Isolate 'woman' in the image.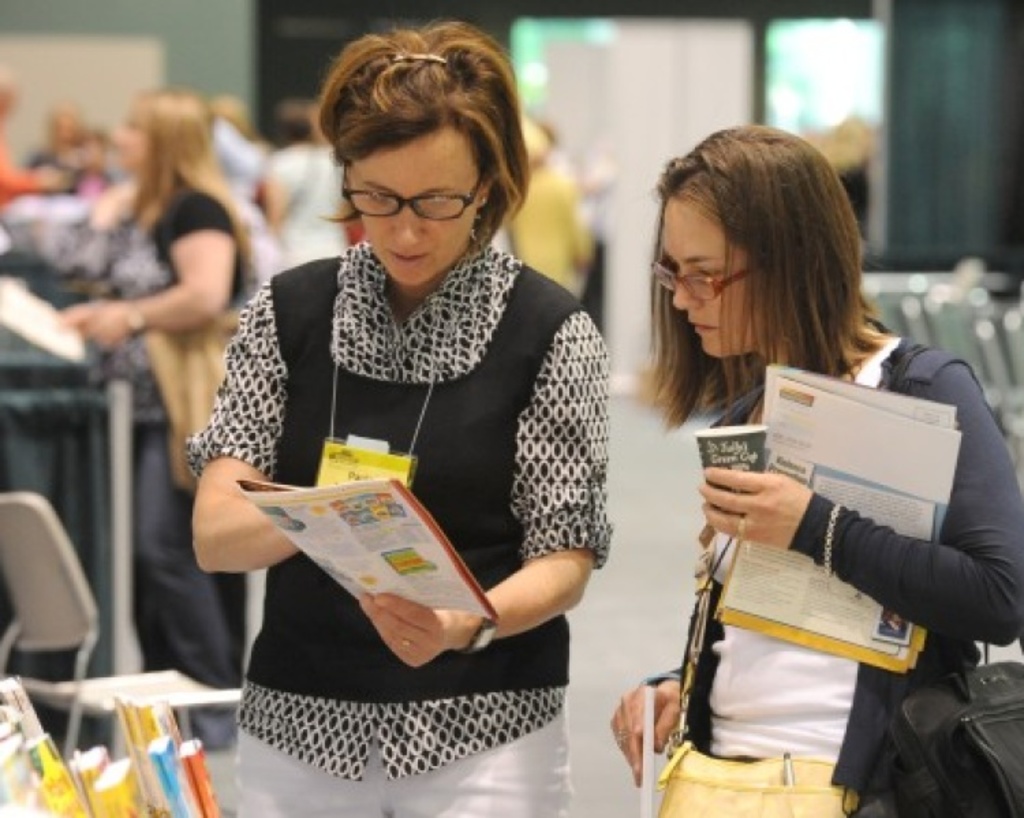
Isolated region: bbox=(610, 122, 1023, 817).
